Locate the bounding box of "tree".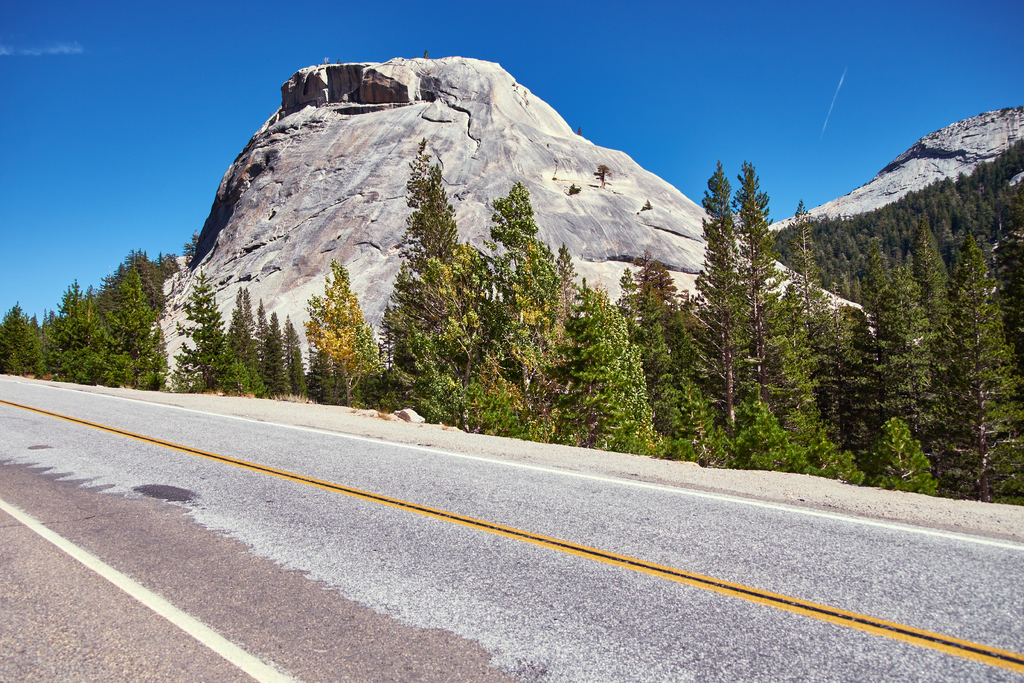
Bounding box: (x1=164, y1=258, x2=232, y2=397).
